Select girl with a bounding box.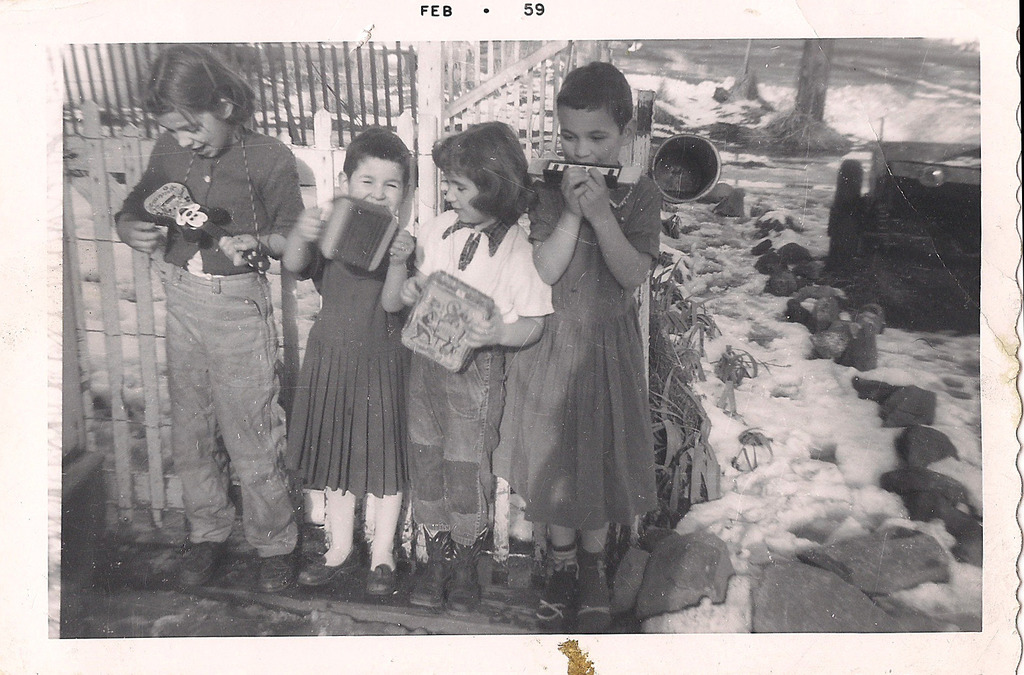
488,61,662,633.
